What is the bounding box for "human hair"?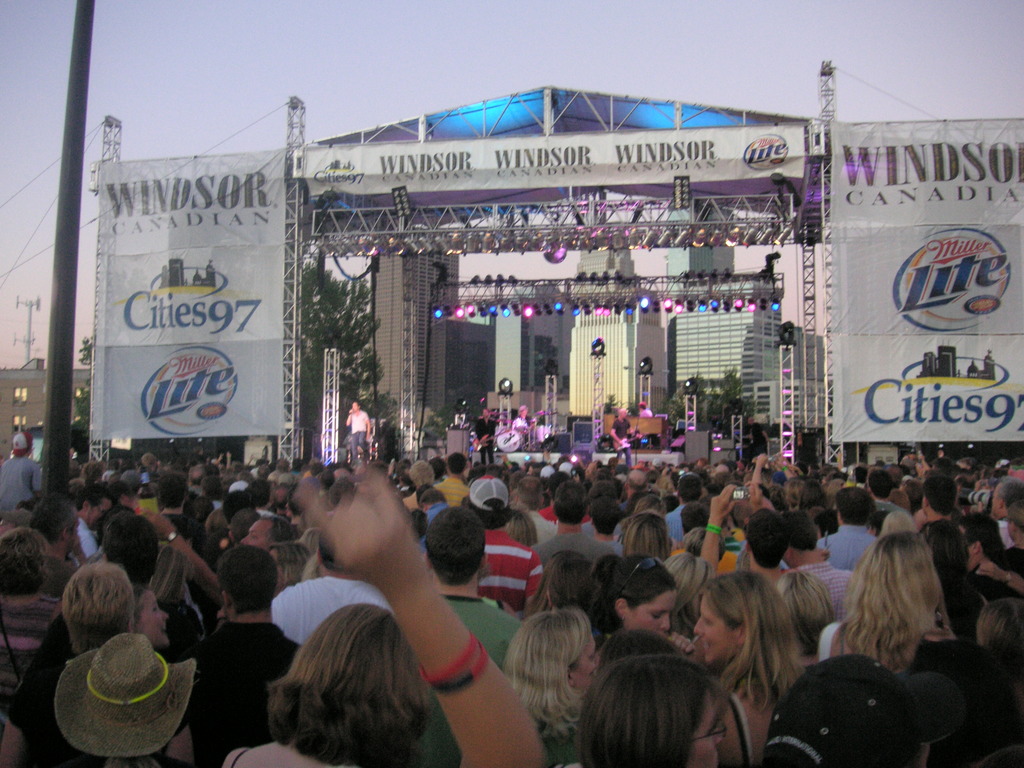
<box>298,548,319,581</box>.
